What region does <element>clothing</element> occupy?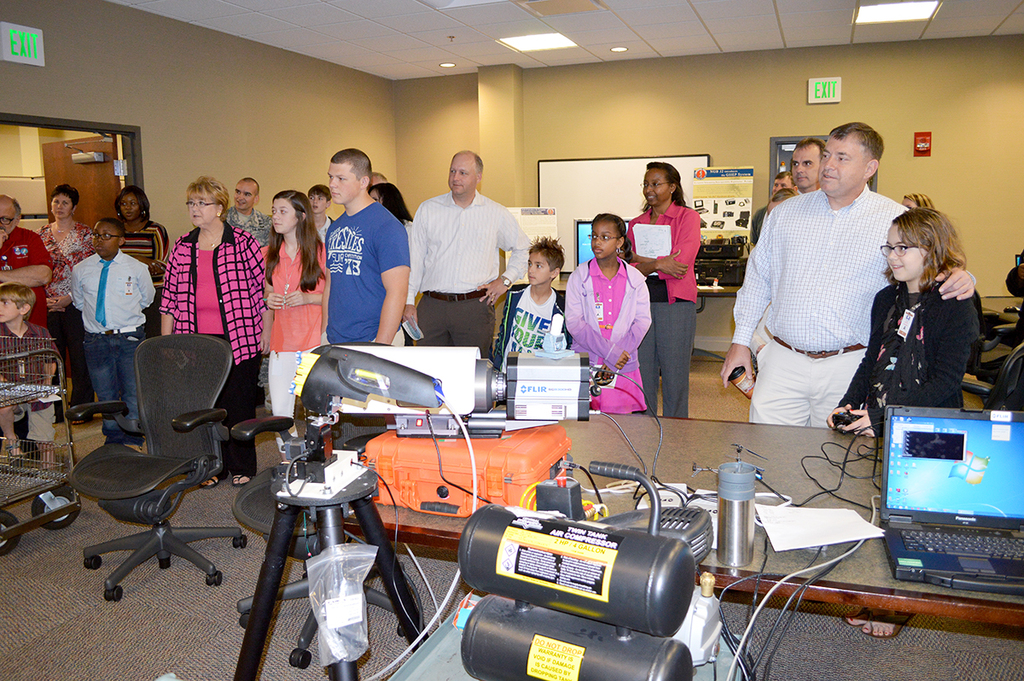
[left=841, top=282, right=980, bottom=427].
